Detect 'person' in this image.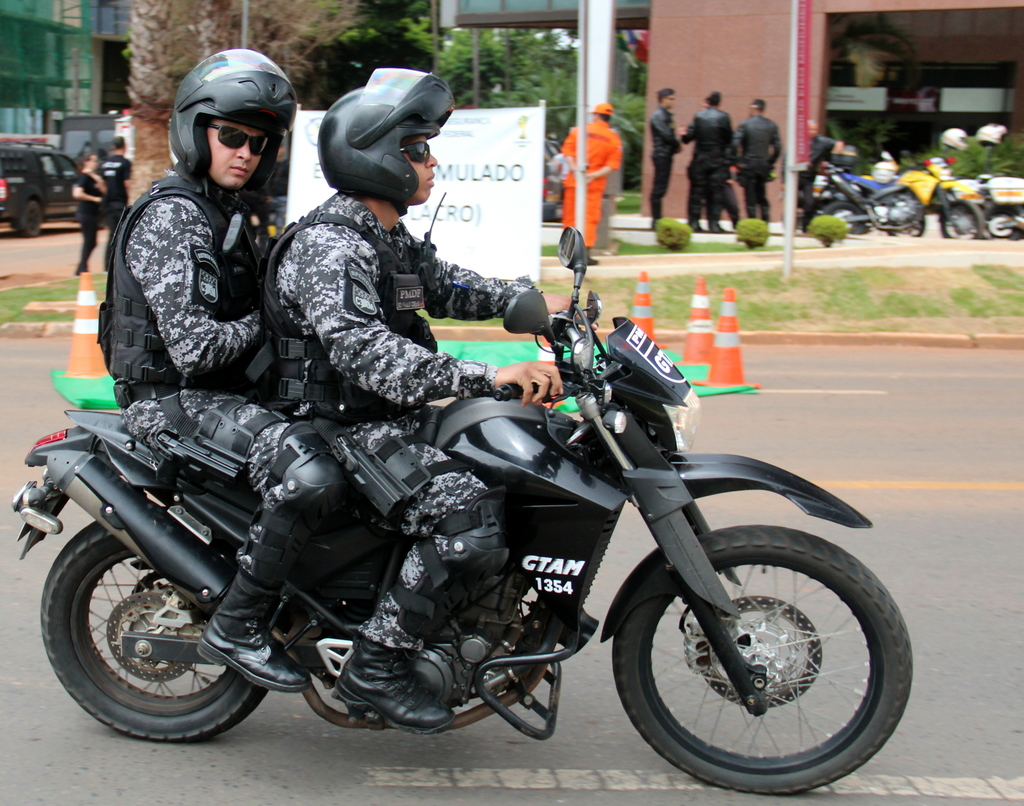
Detection: locate(98, 137, 131, 242).
